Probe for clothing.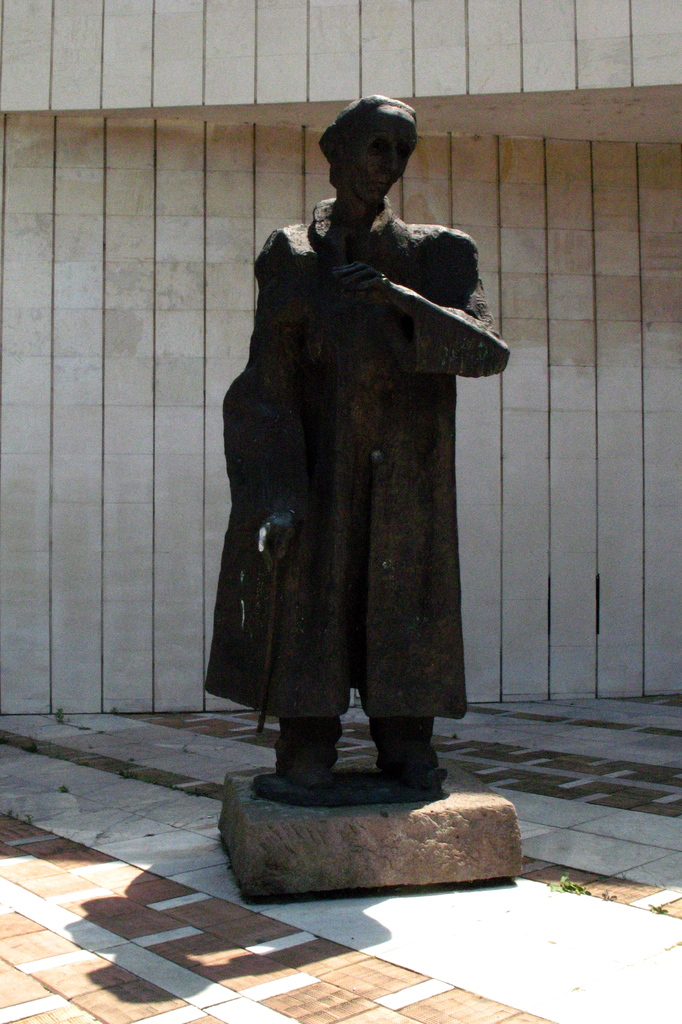
Probe result: (left=199, top=191, right=500, bottom=749).
